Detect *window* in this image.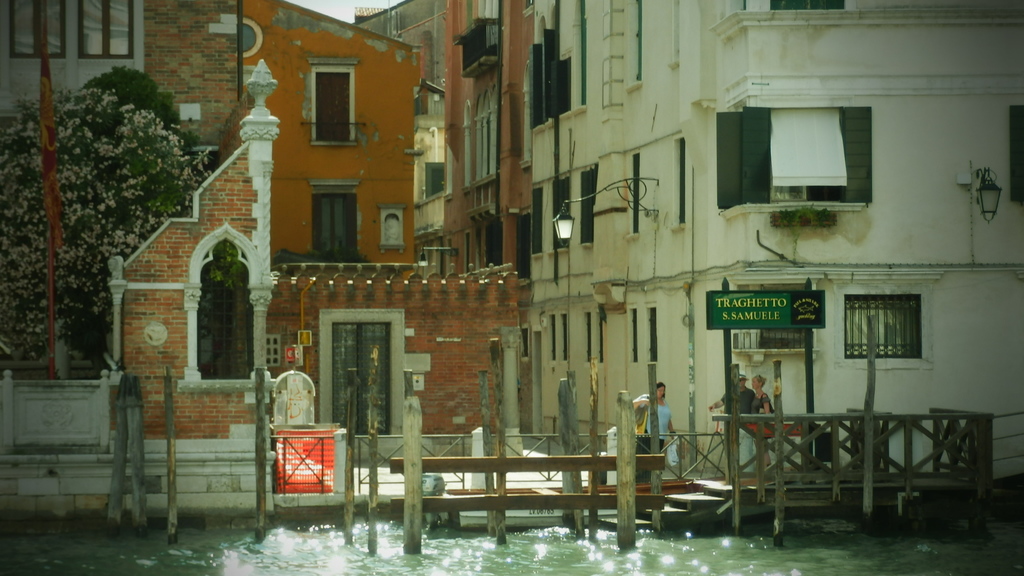
Detection: {"x1": 173, "y1": 222, "x2": 281, "y2": 395}.
